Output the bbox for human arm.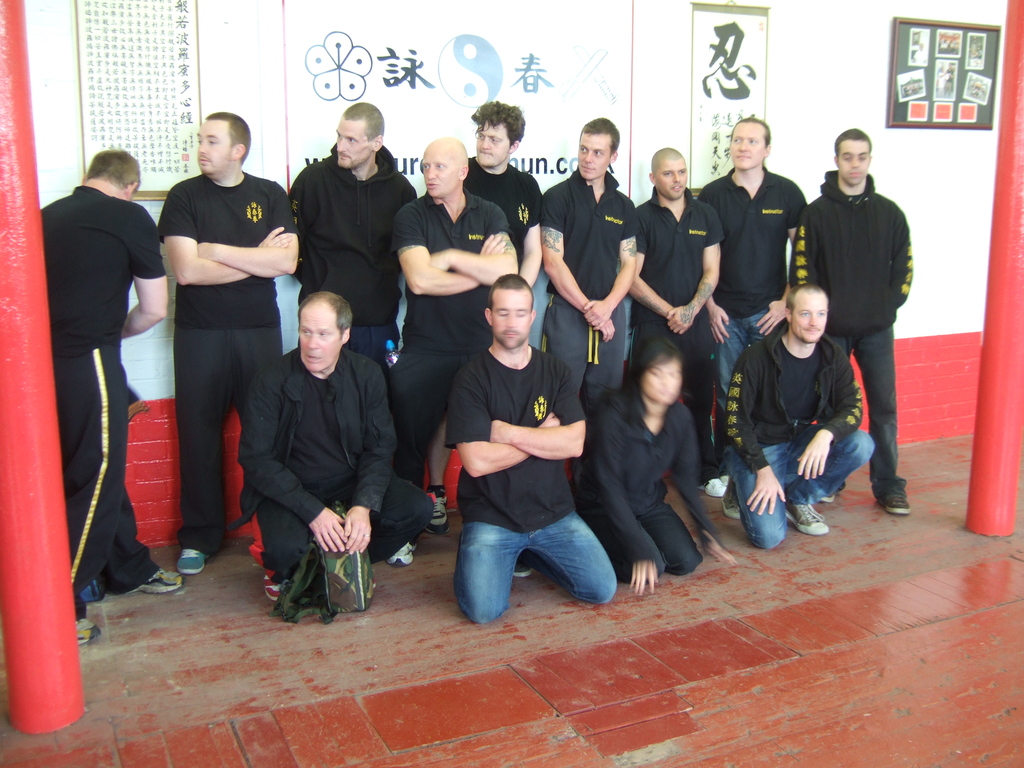
x1=672, y1=405, x2=738, y2=568.
